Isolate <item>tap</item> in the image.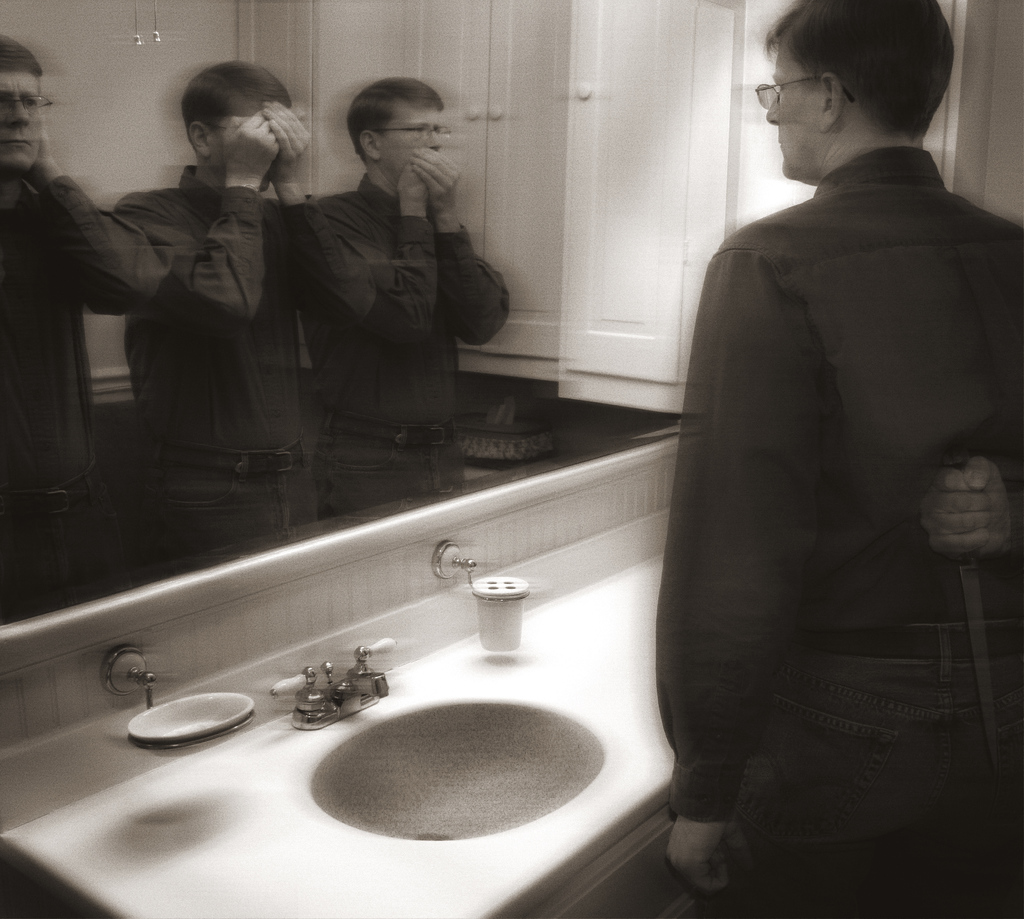
Isolated region: 345 643 397 693.
